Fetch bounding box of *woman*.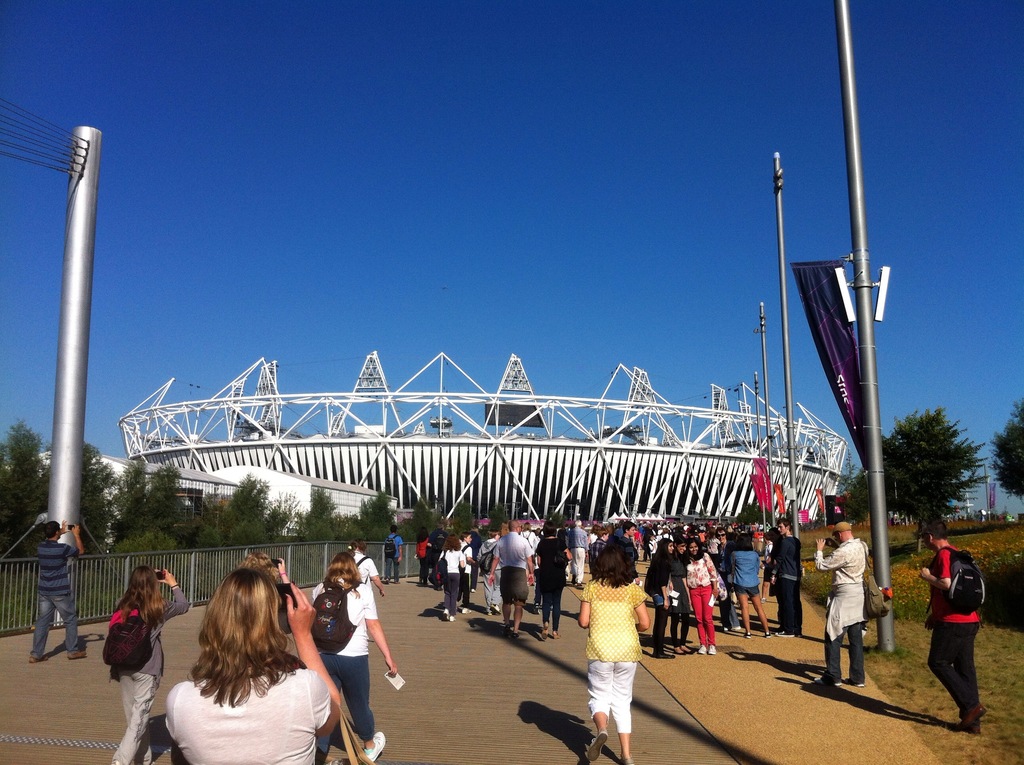
Bbox: detection(413, 526, 430, 584).
